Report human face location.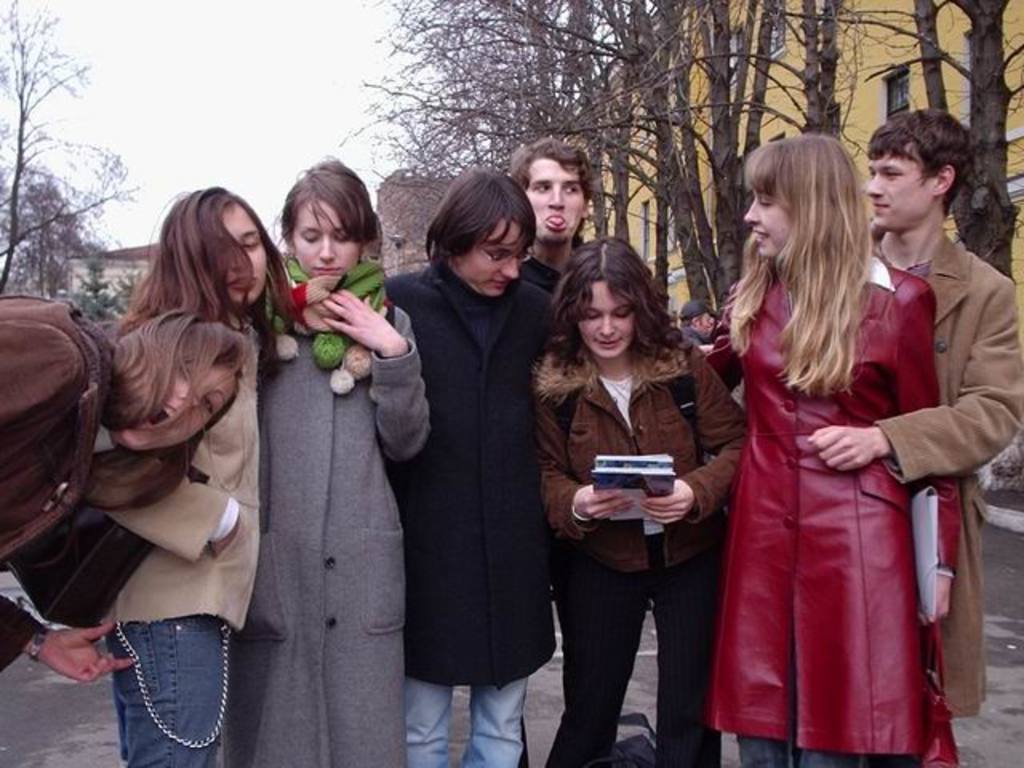
Report: [left=574, top=278, right=630, bottom=363].
